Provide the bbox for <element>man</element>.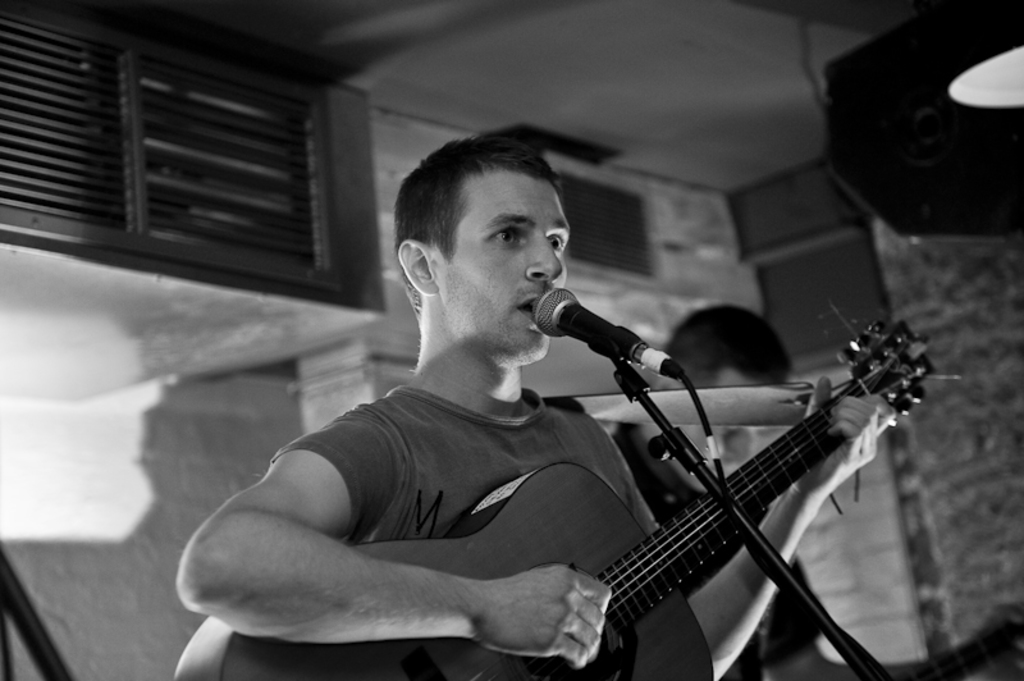
left=169, top=141, right=782, bottom=680.
